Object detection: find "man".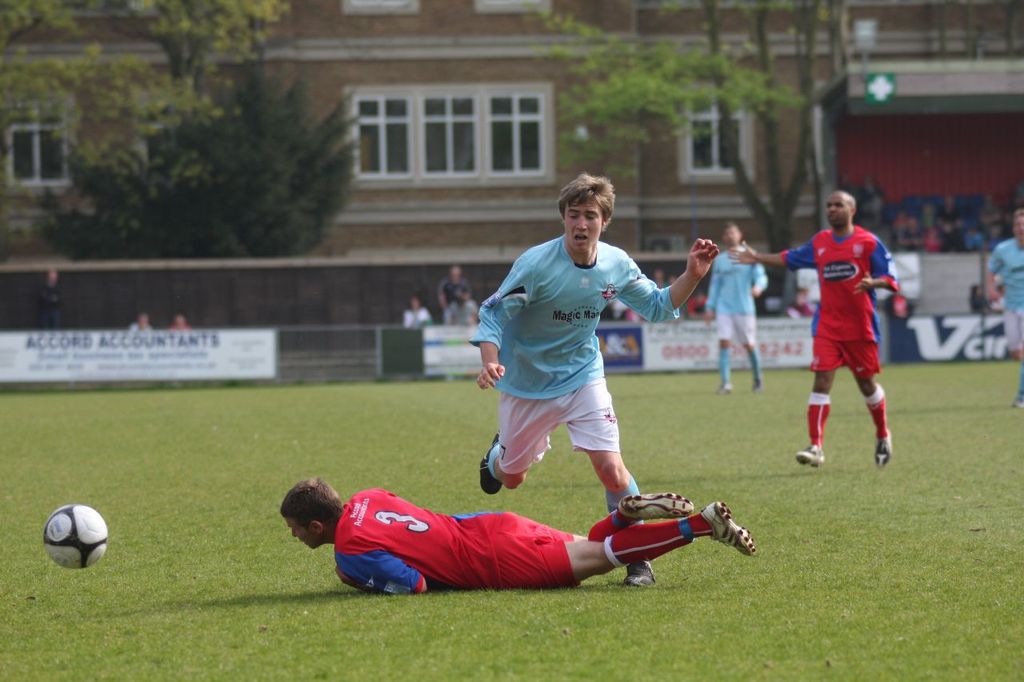
[x1=435, y1=266, x2=478, y2=331].
